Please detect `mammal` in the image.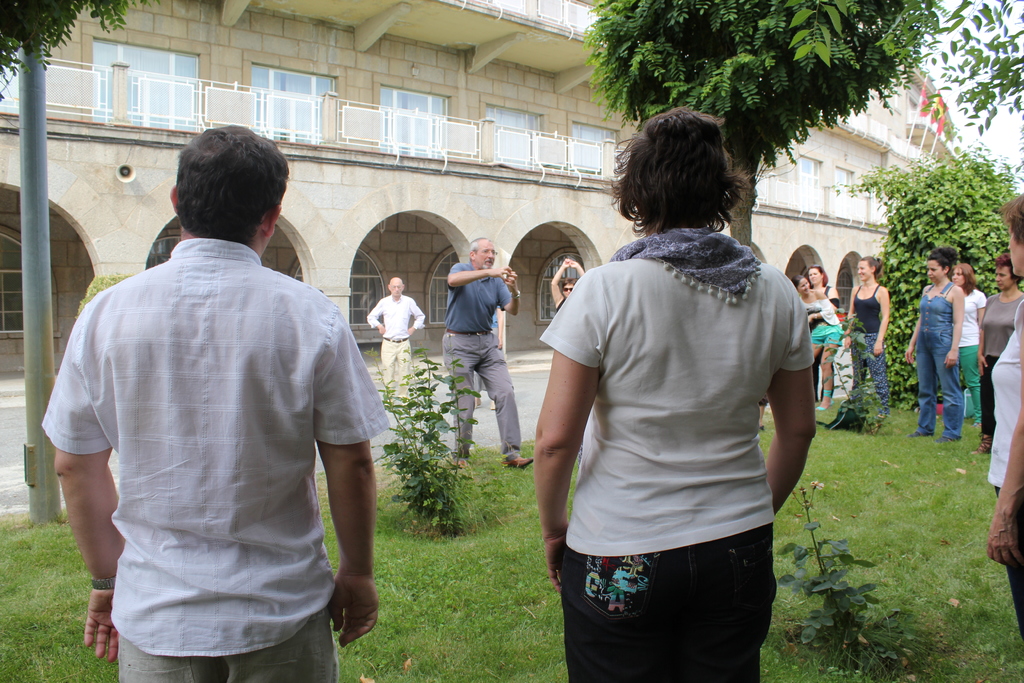
979, 252, 1018, 453.
